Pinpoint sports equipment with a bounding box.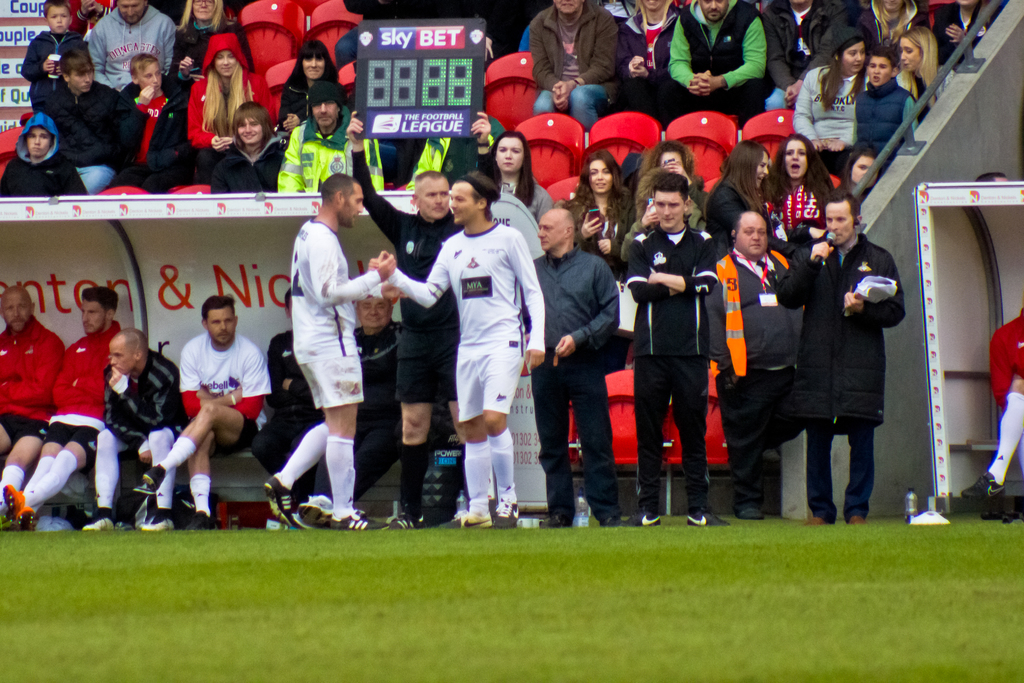
l=331, t=507, r=390, b=525.
